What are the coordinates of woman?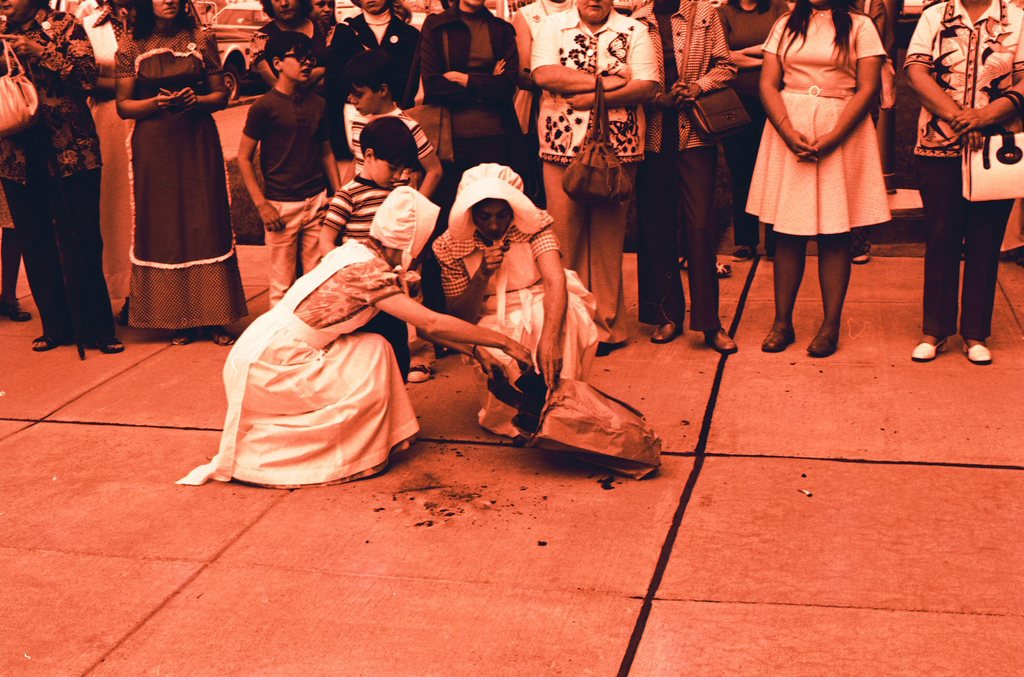
x1=115, y1=2, x2=253, y2=350.
